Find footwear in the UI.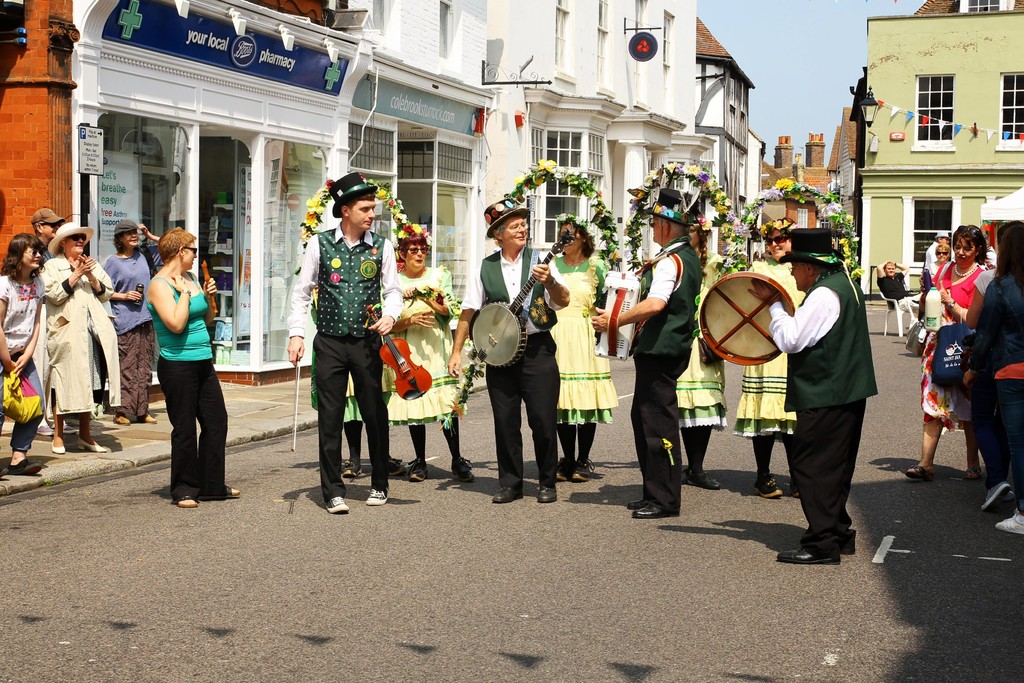
UI element at <bbox>344, 466, 360, 476</bbox>.
